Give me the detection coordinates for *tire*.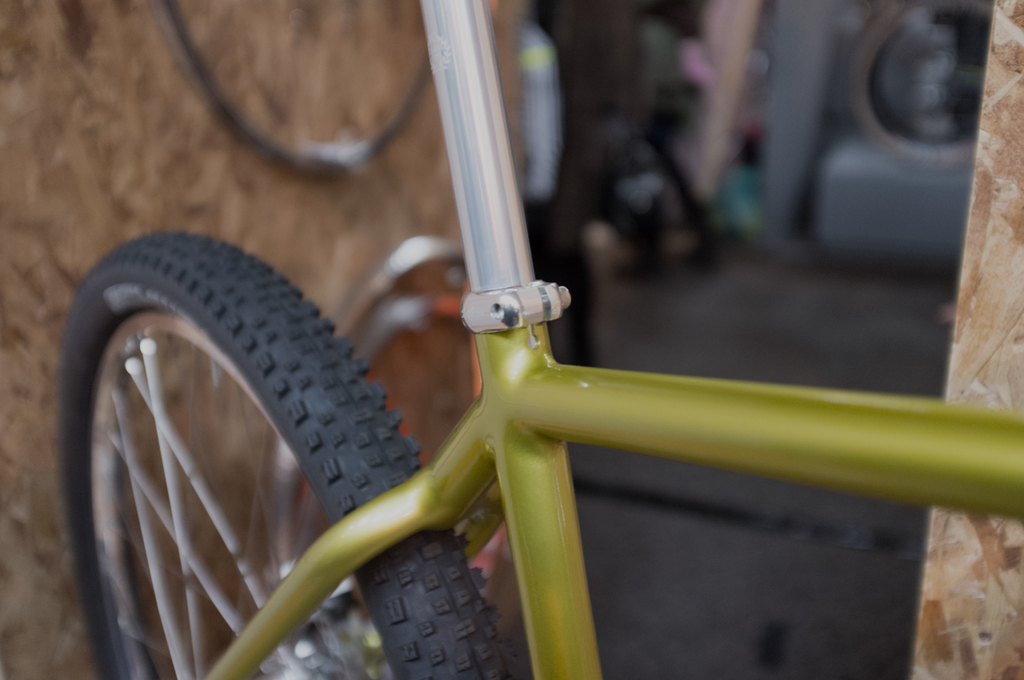
bbox(851, 0, 982, 175).
